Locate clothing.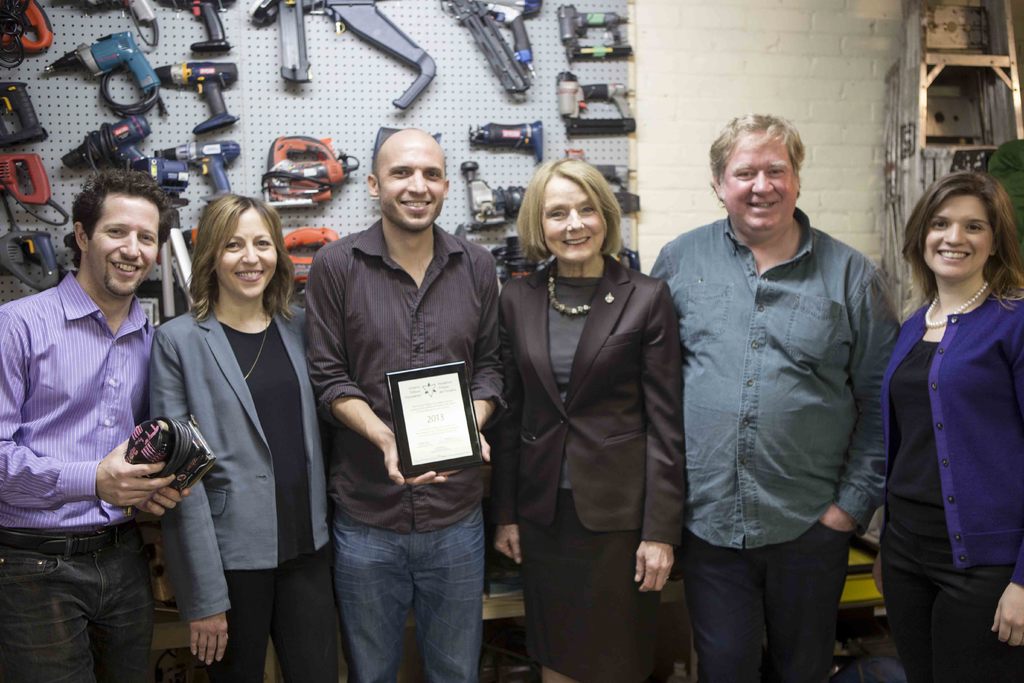
Bounding box: locate(0, 272, 157, 682).
